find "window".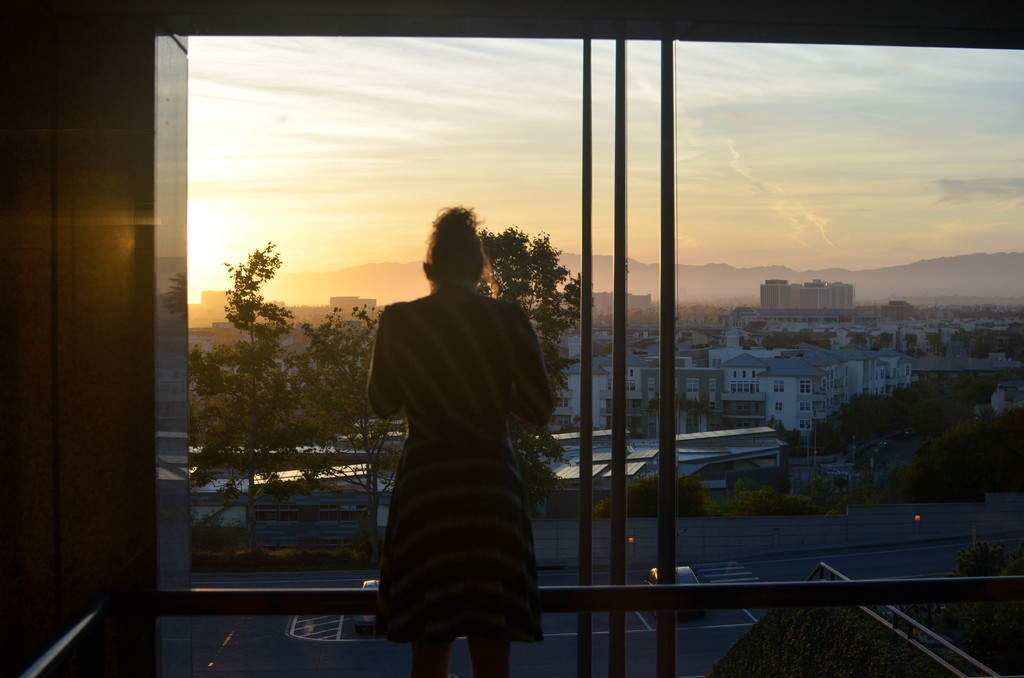
(x1=774, y1=383, x2=785, y2=392).
